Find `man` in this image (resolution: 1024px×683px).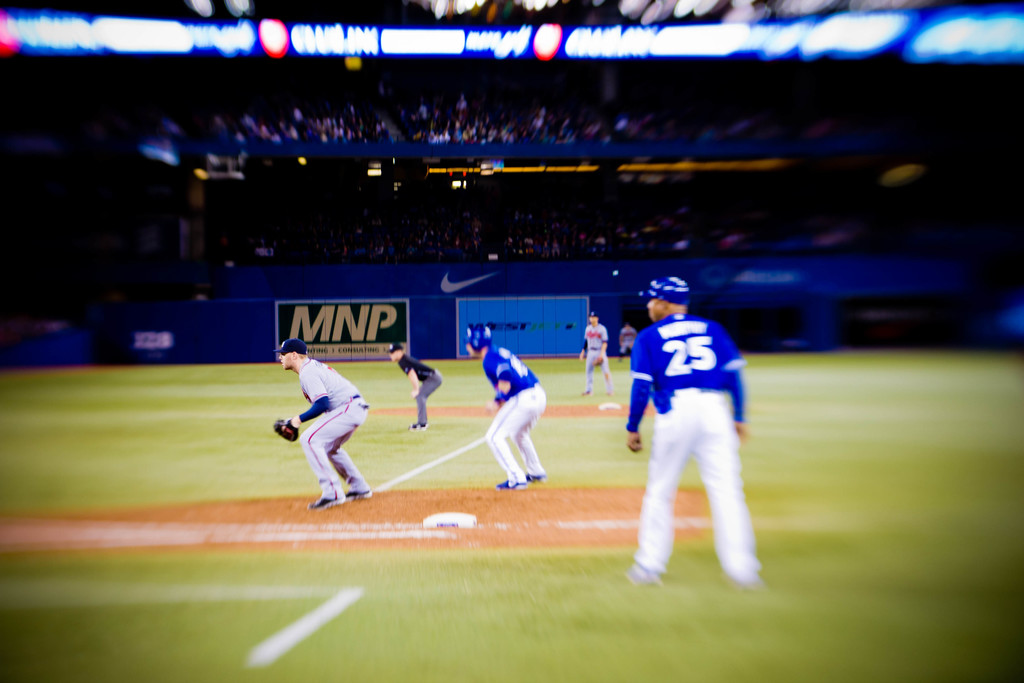
x1=577, y1=309, x2=613, y2=395.
